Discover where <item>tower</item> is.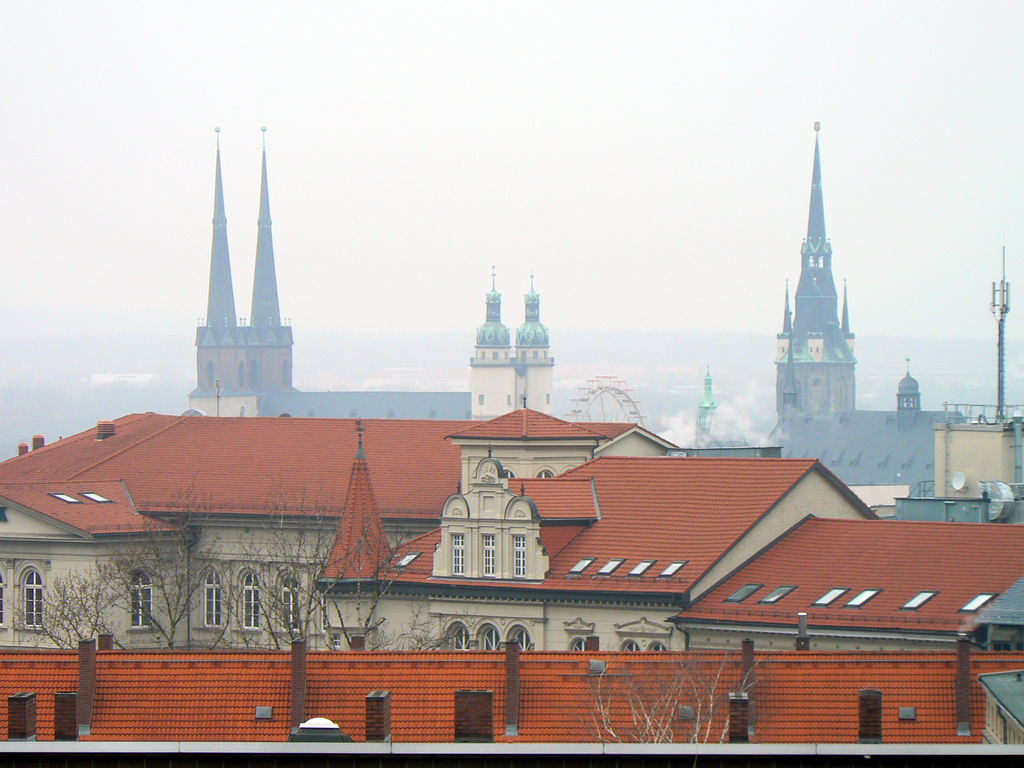
Discovered at locate(193, 128, 299, 414).
